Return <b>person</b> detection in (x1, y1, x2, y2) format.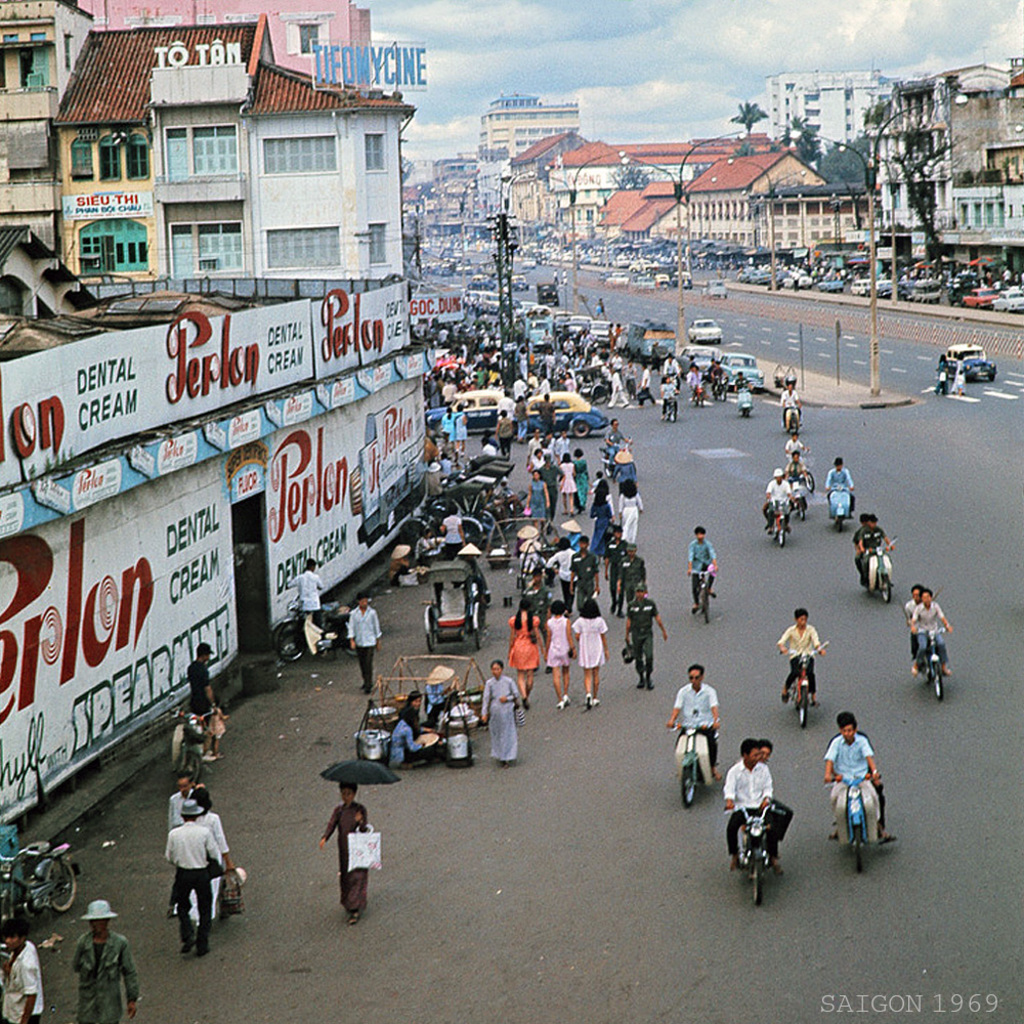
(933, 355, 948, 391).
